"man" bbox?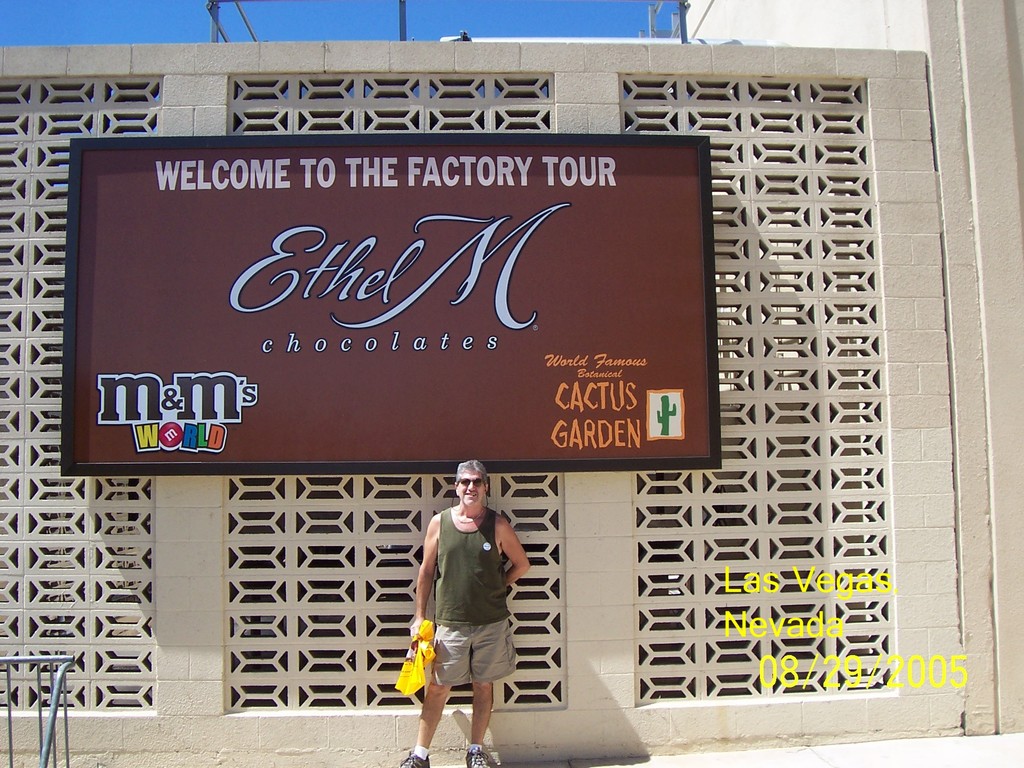
[399, 458, 531, 767]
